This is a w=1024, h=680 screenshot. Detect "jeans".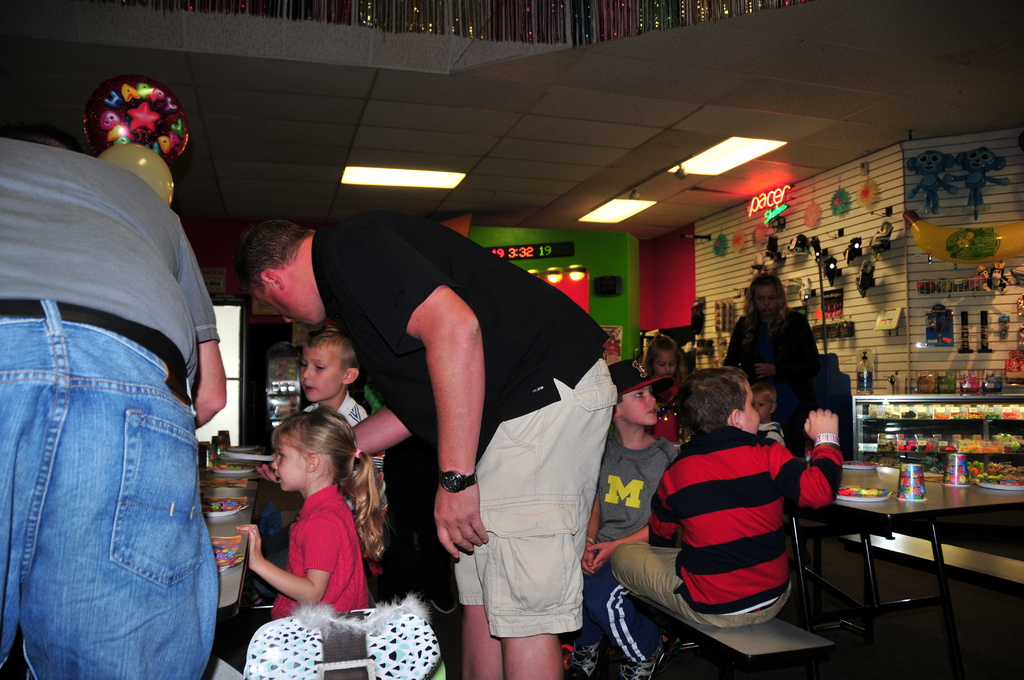
<region>603, 528, 797, 624</region>.
